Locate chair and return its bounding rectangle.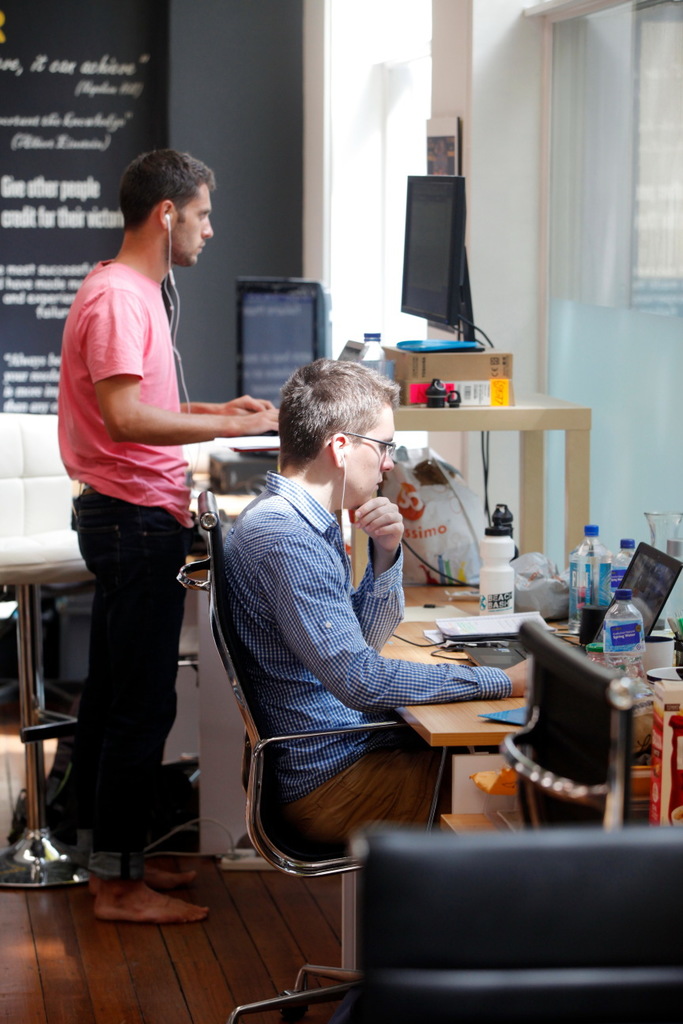
BBox(348, 823, 682, 1023).
